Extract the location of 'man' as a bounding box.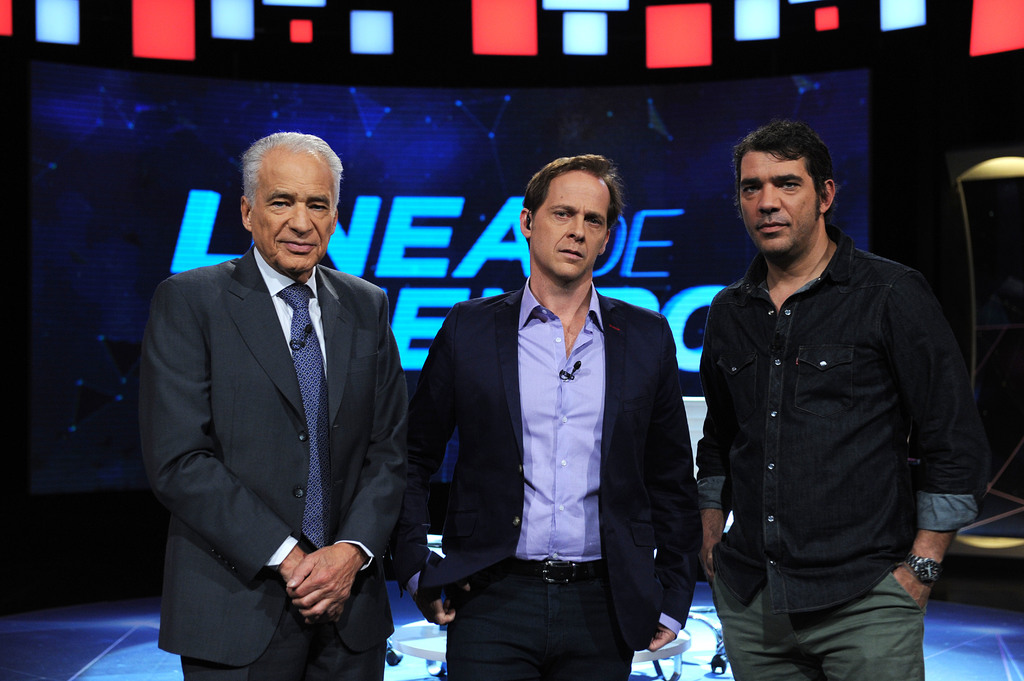
left=136, top=127, right=406, bottom=680.
